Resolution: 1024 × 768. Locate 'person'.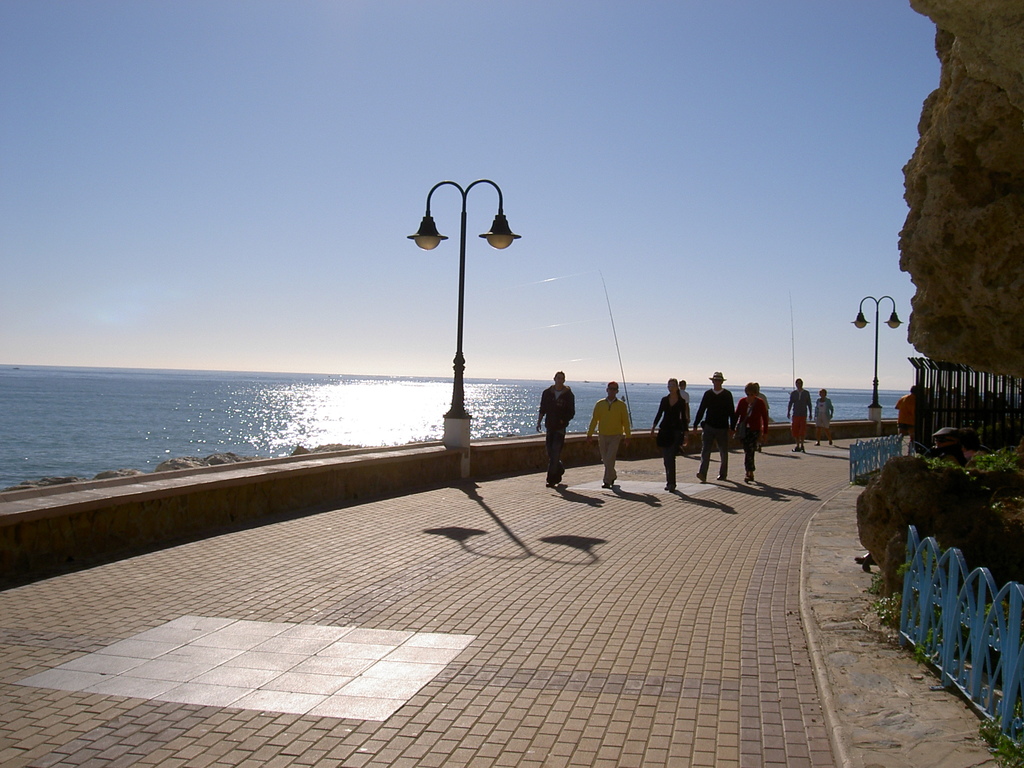
(729, 380, 771, 476).
